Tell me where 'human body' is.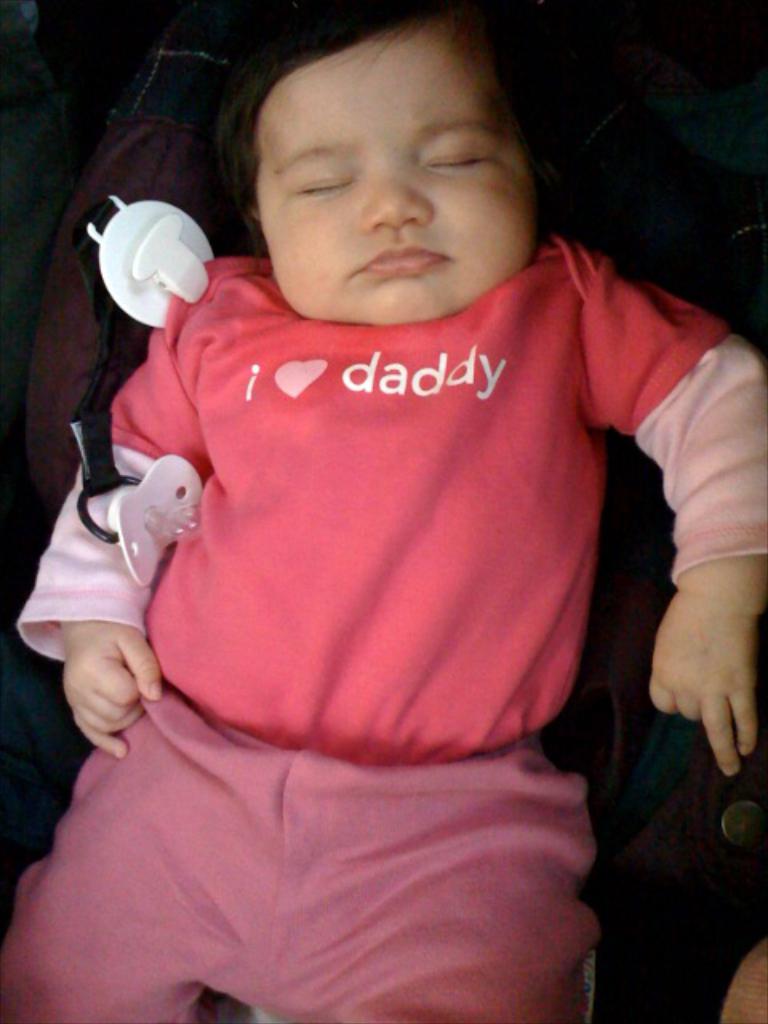
'human body' is at crop(0, 67, 767, 1023).
